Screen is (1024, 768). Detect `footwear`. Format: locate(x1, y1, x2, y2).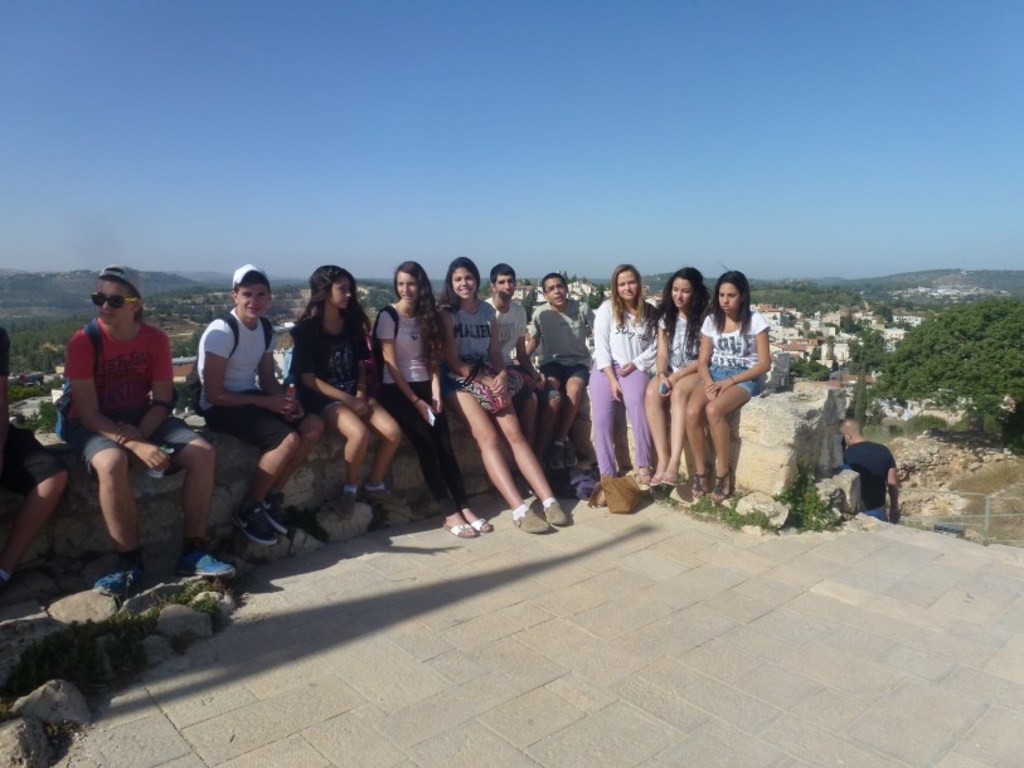
locate(518, 509, 549, 536).
